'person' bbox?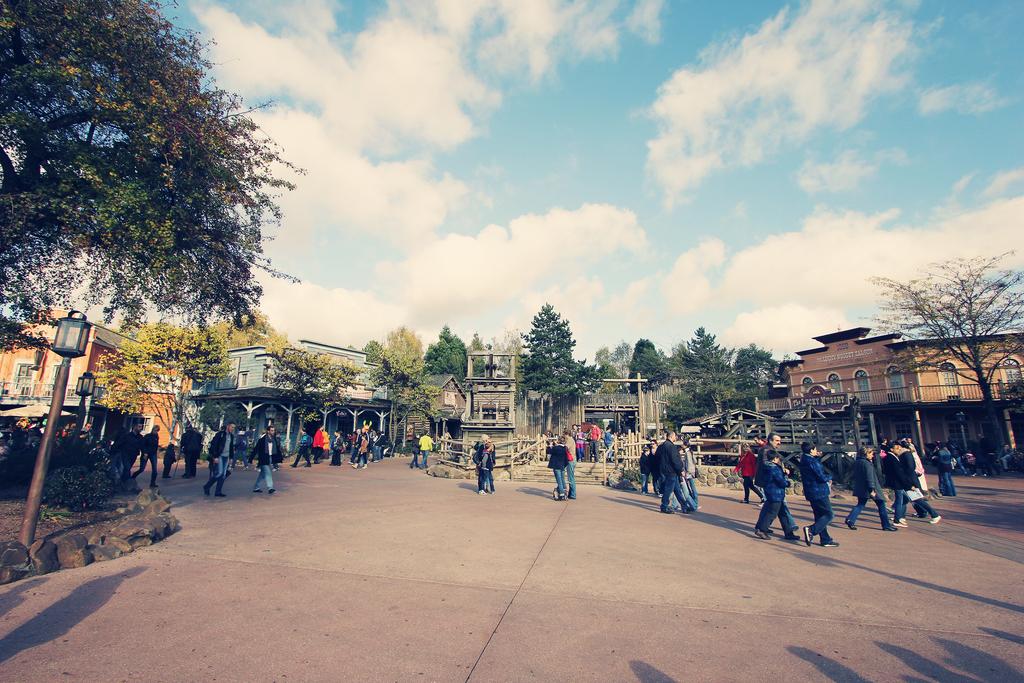
l=932, t=445, r=953, b=493
